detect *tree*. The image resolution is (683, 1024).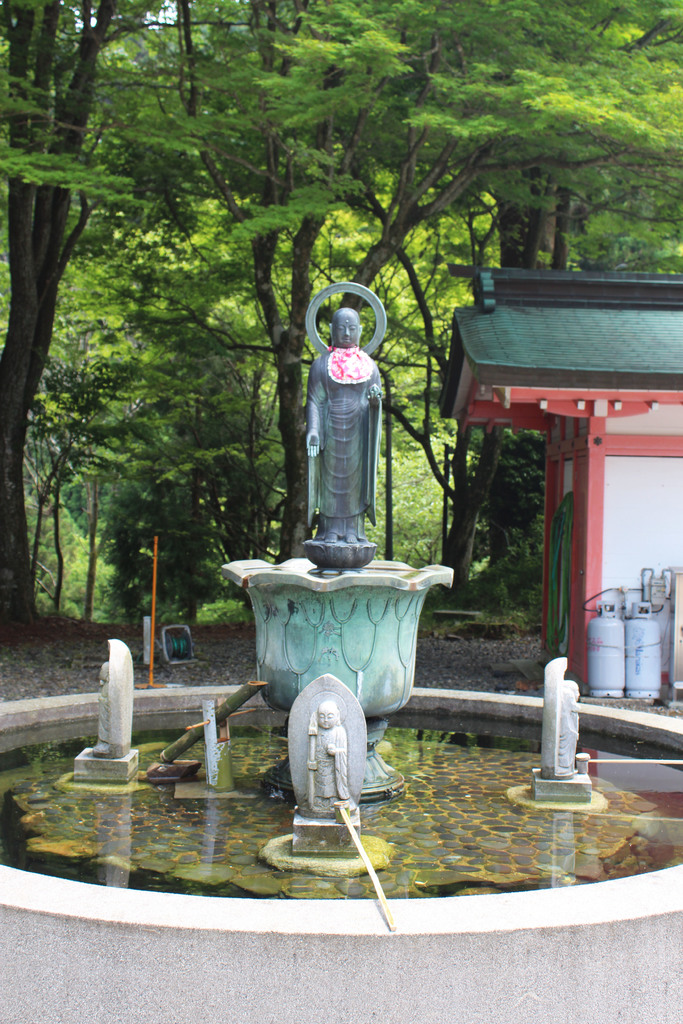
{"x1": 0, "y1": 0, "x2": 169, "y2": 637}.
